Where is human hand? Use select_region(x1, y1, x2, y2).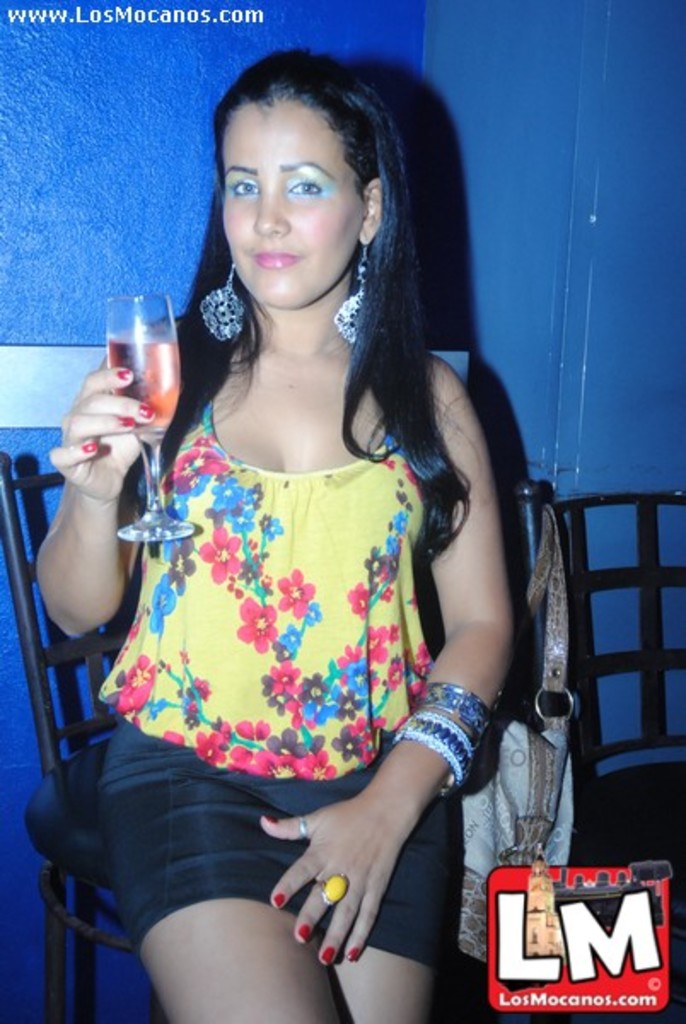
select_region(46, 355, 145, 497).
